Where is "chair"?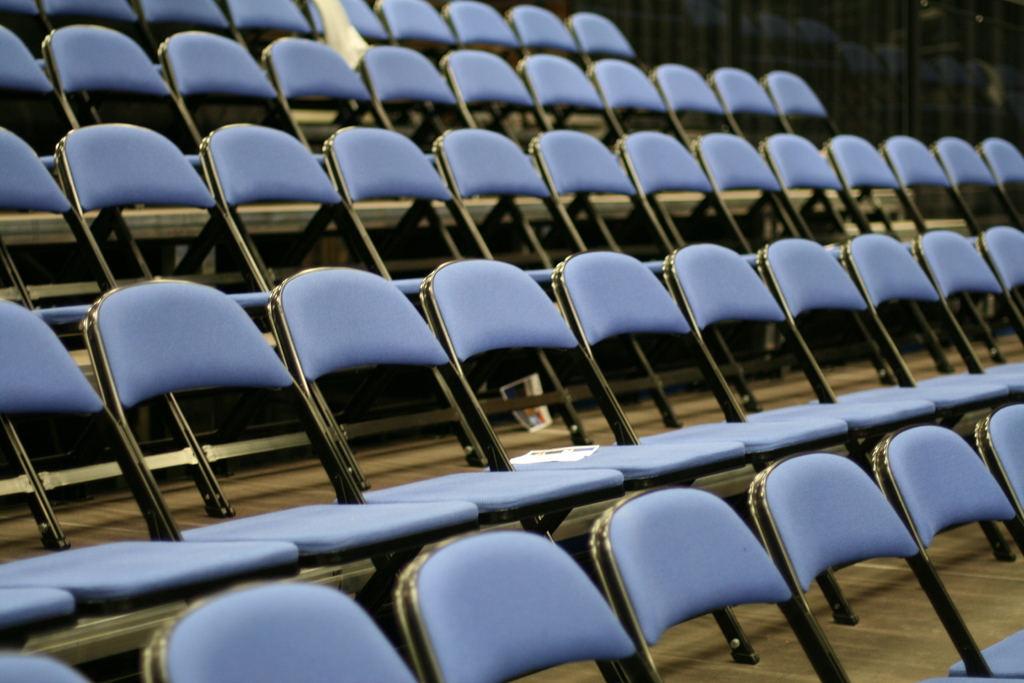
515 53 669 242.
